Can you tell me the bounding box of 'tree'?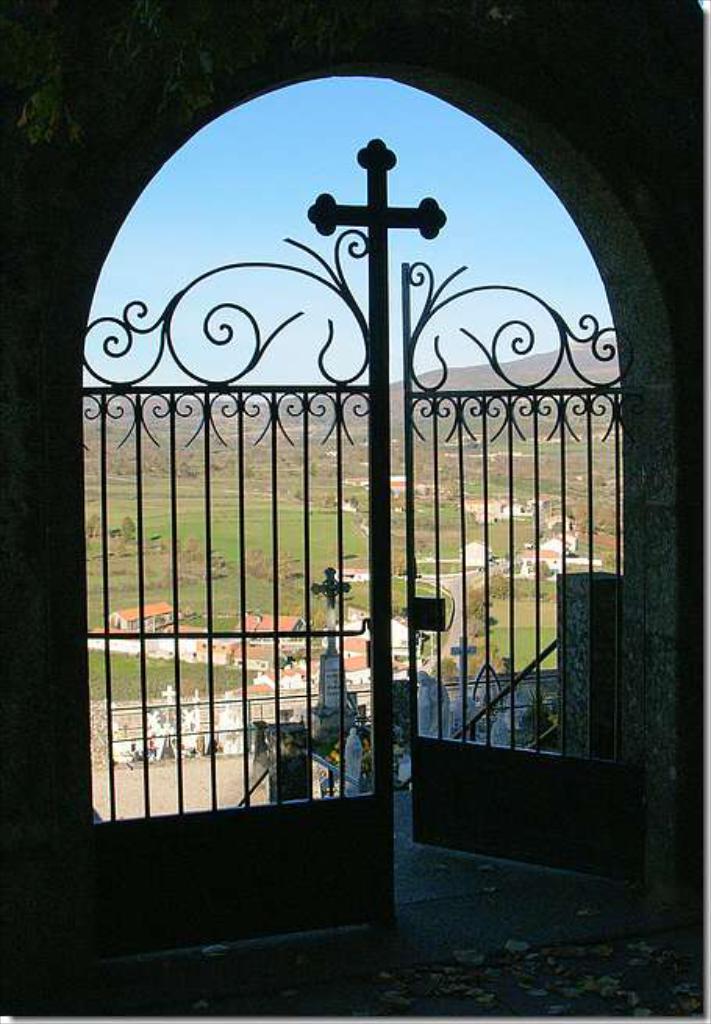
[523, 708, 563, 749].
